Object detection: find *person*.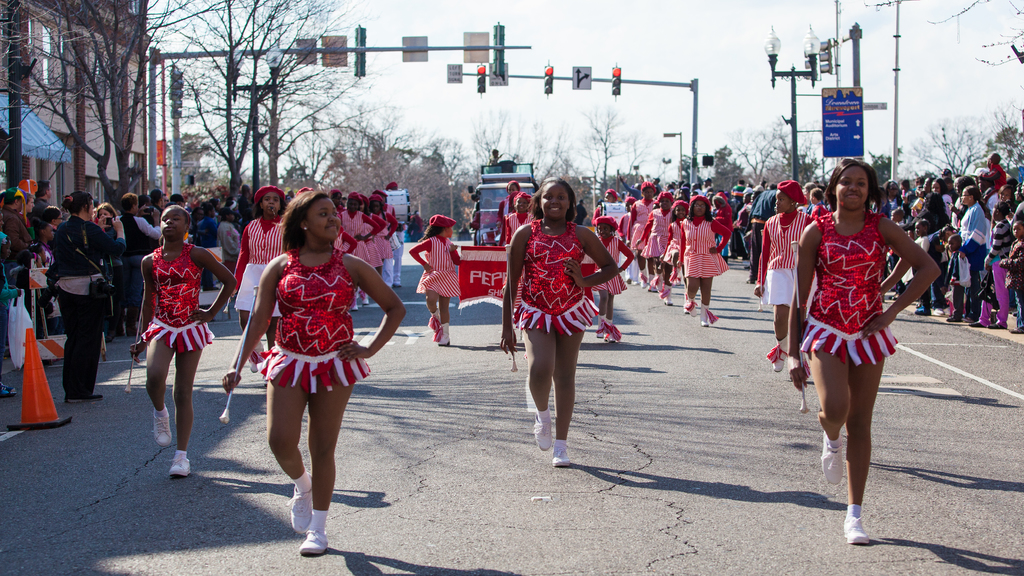
(120,190,170,334).
